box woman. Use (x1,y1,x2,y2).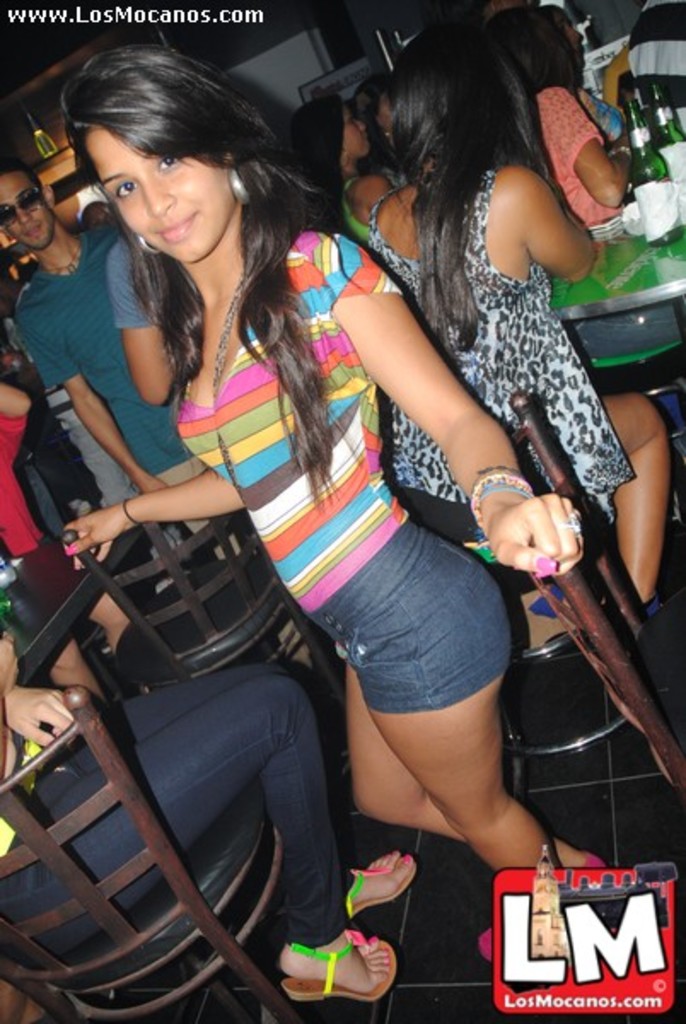
(51,43,611,964).
